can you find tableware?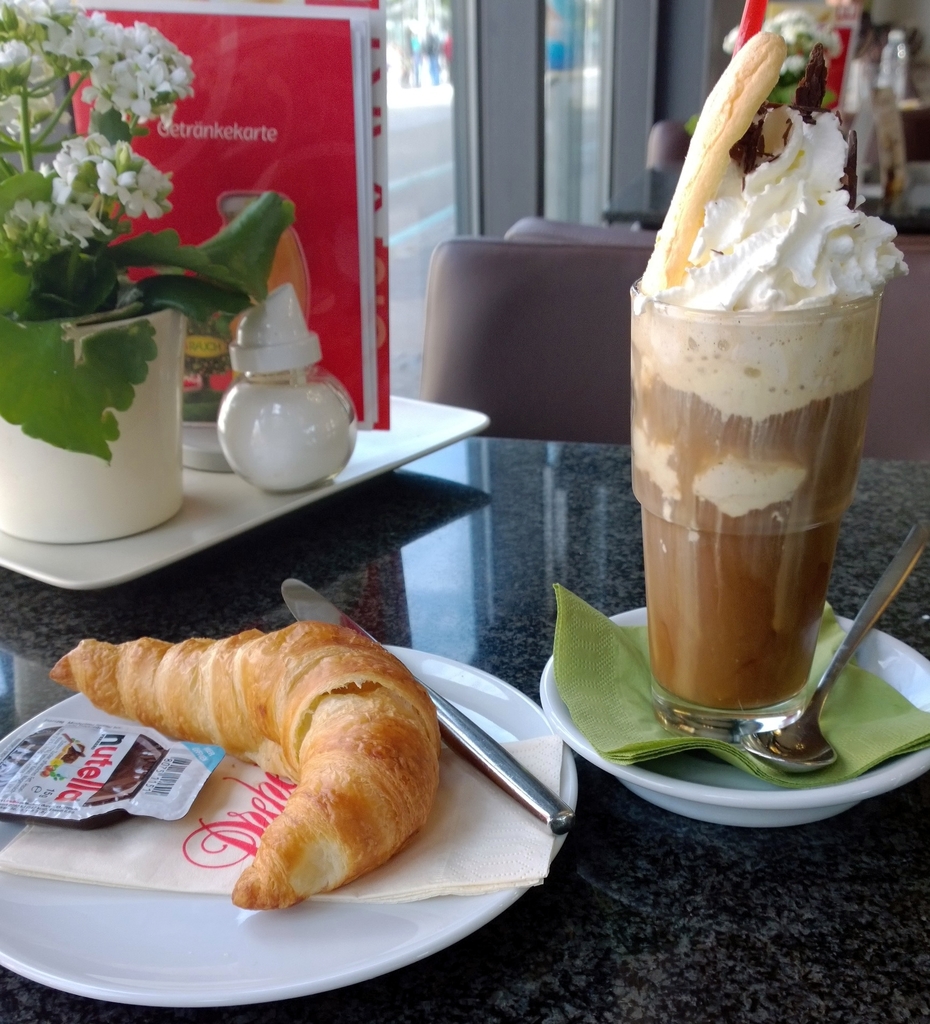
Yes, bounding box: [x1=545, y1=609, x2=929, y2=824].
